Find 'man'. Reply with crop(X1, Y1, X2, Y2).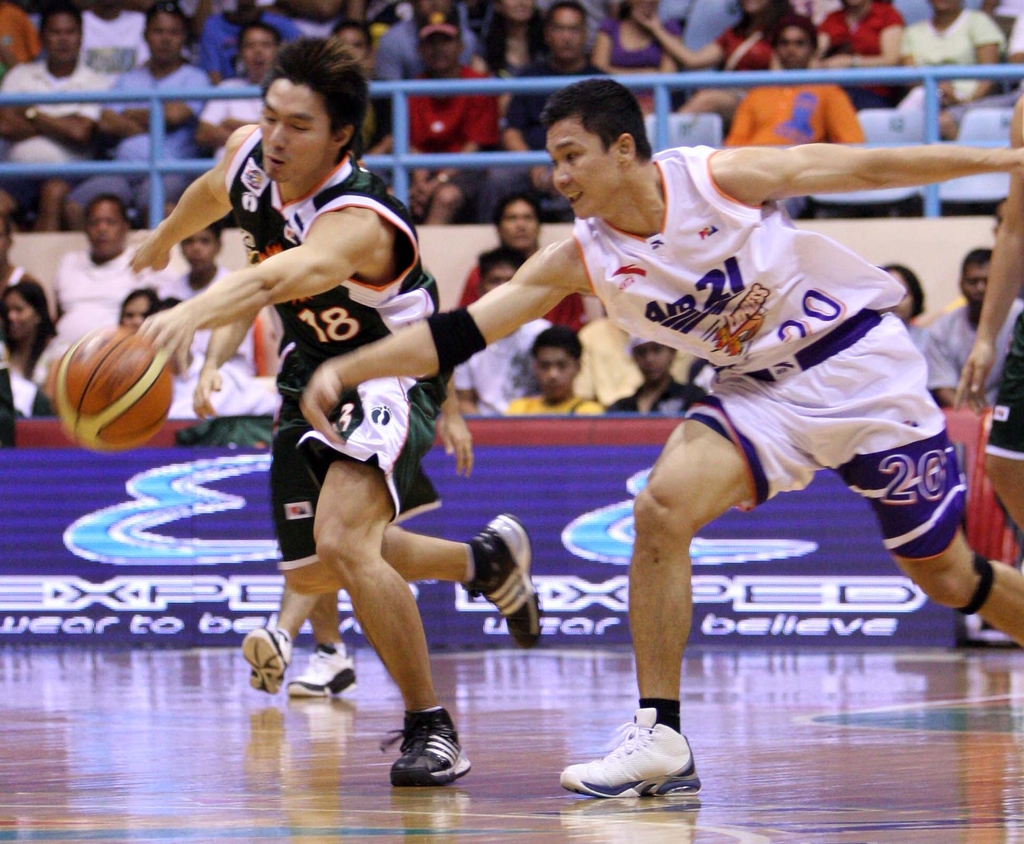
crop(0, 3, 120, 230).
